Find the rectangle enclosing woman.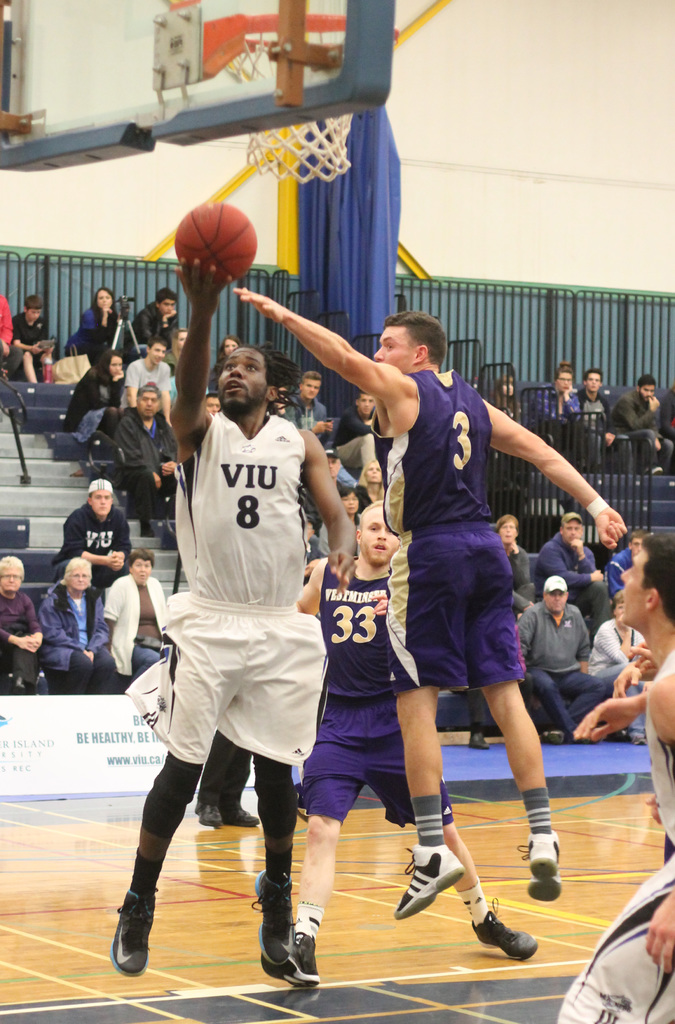
(x1=64, y1=284, x2=120, y2=361).
